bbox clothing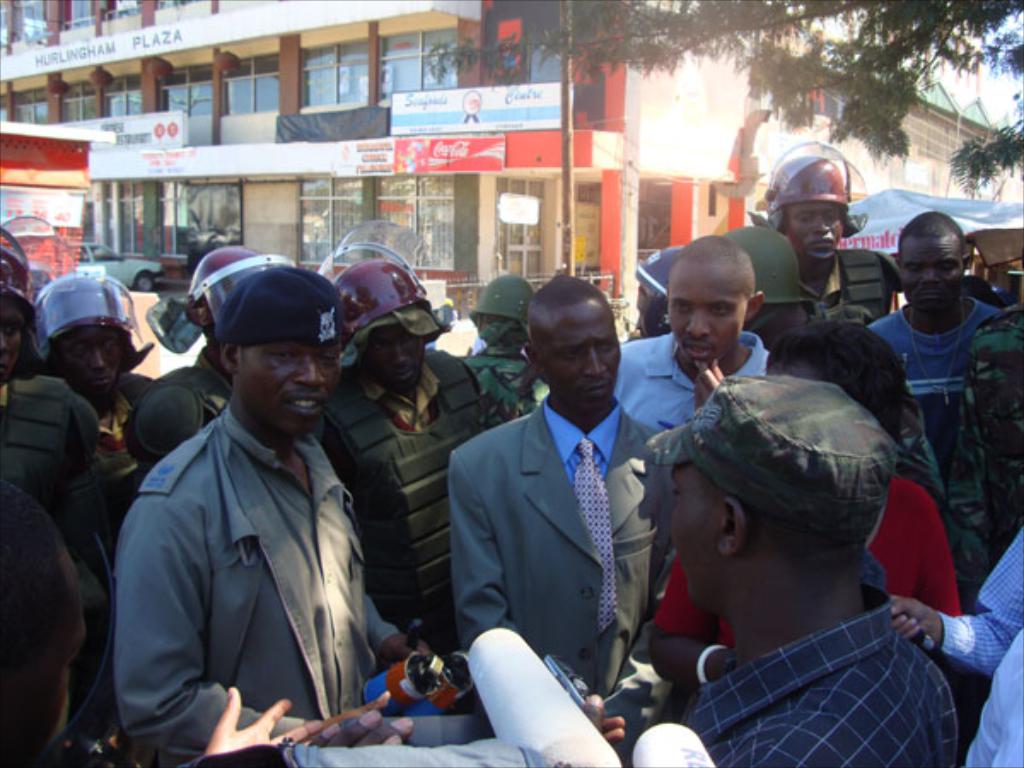
<bbox>452, 396, 660, 701</bbox>
